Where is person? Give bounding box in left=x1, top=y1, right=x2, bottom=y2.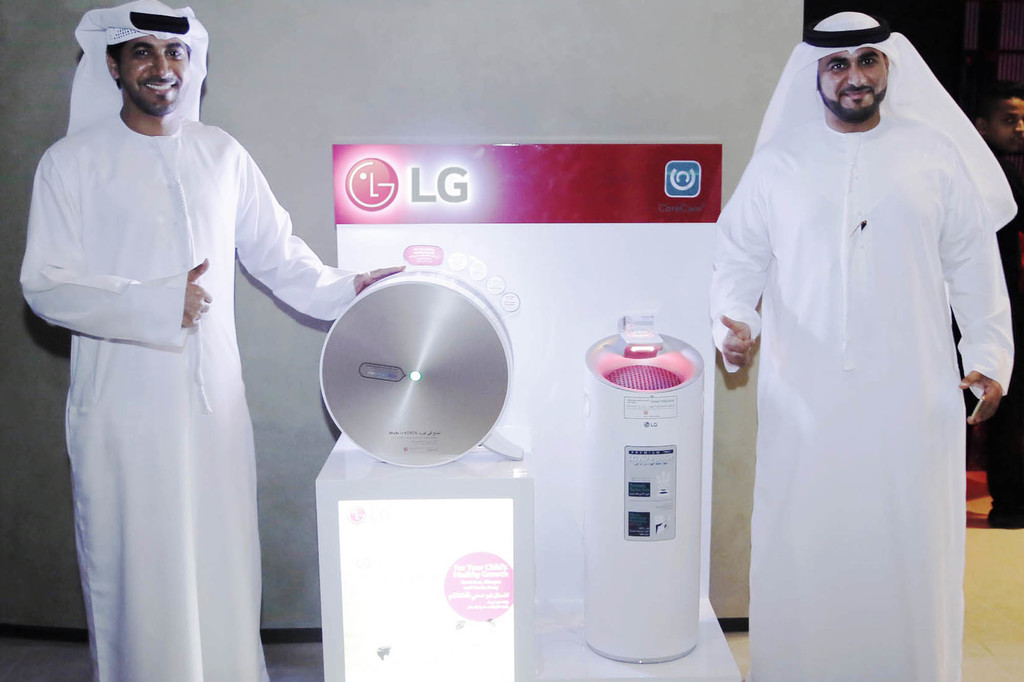
left=704, top=9, right=1012, bottom=681.
